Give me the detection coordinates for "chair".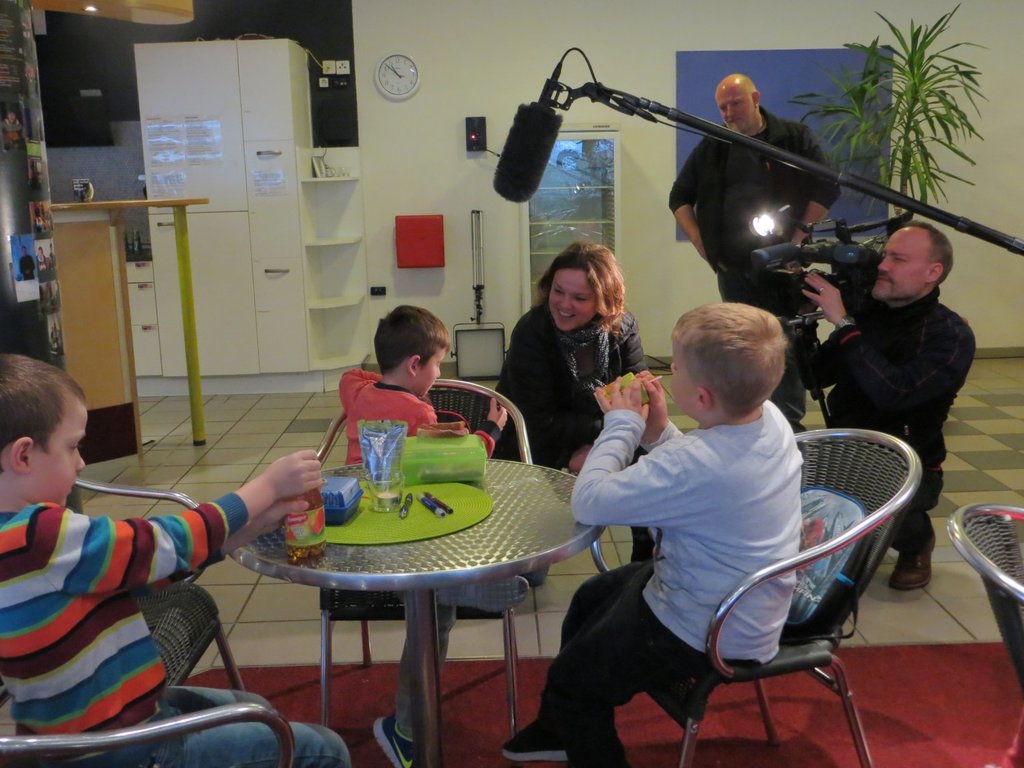
[x1=315, y1=372, x2=544, y2=742].
